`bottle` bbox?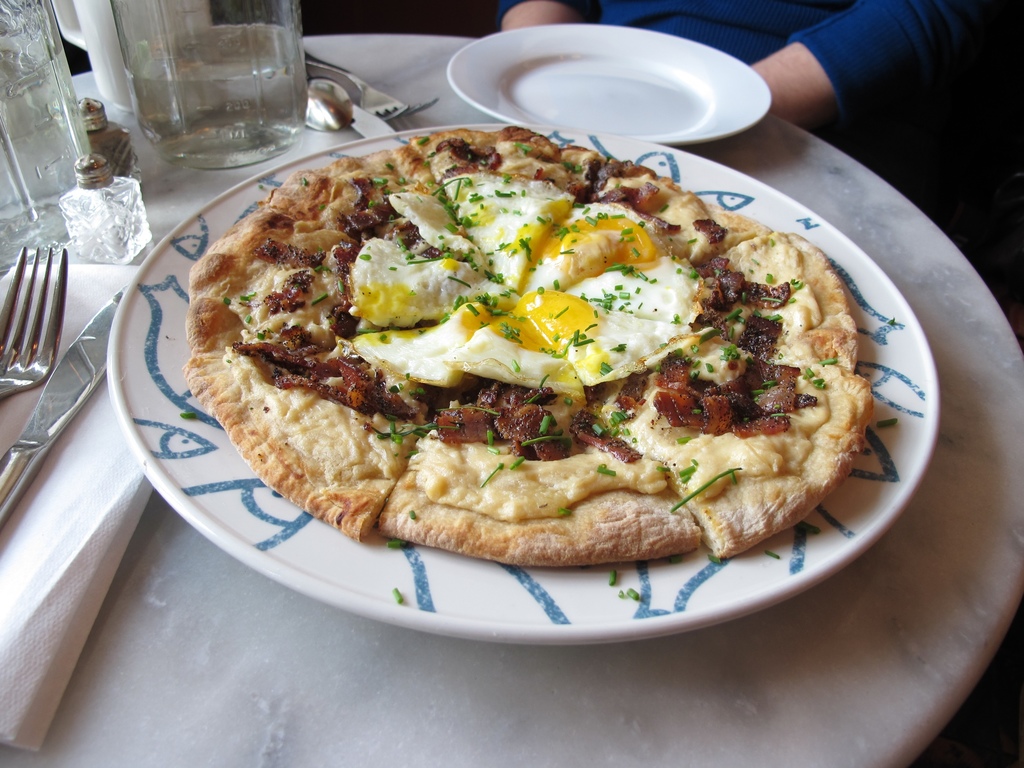
[left=101, top=0, right=324, bottom=177]
